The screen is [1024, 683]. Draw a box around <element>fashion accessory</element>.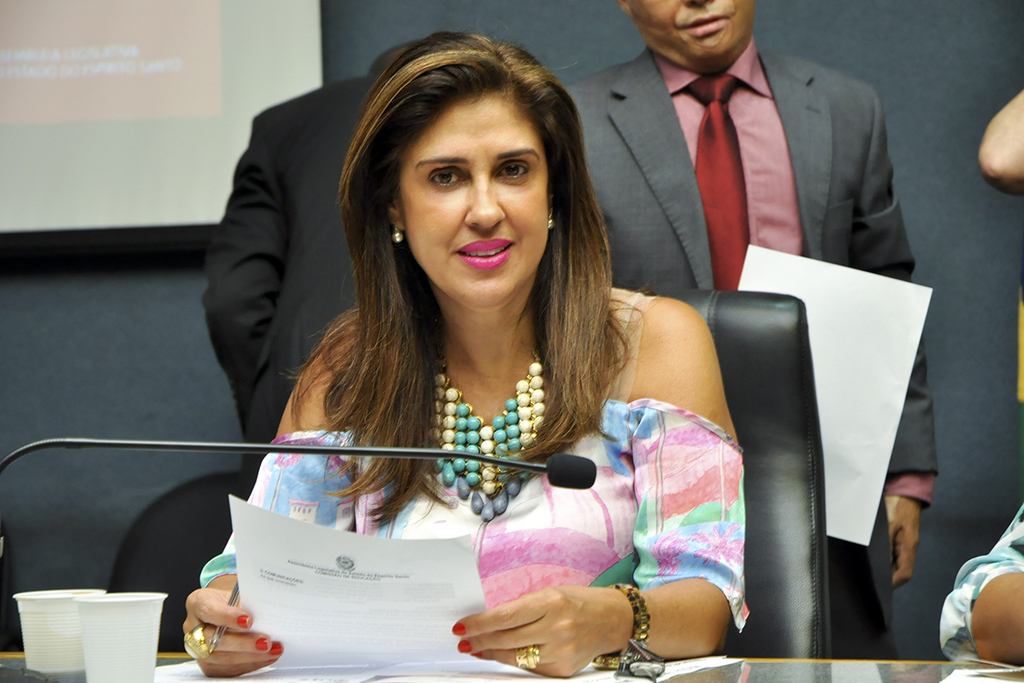
pyautogui.locateOnScreen(550, 207, 552, 229).
